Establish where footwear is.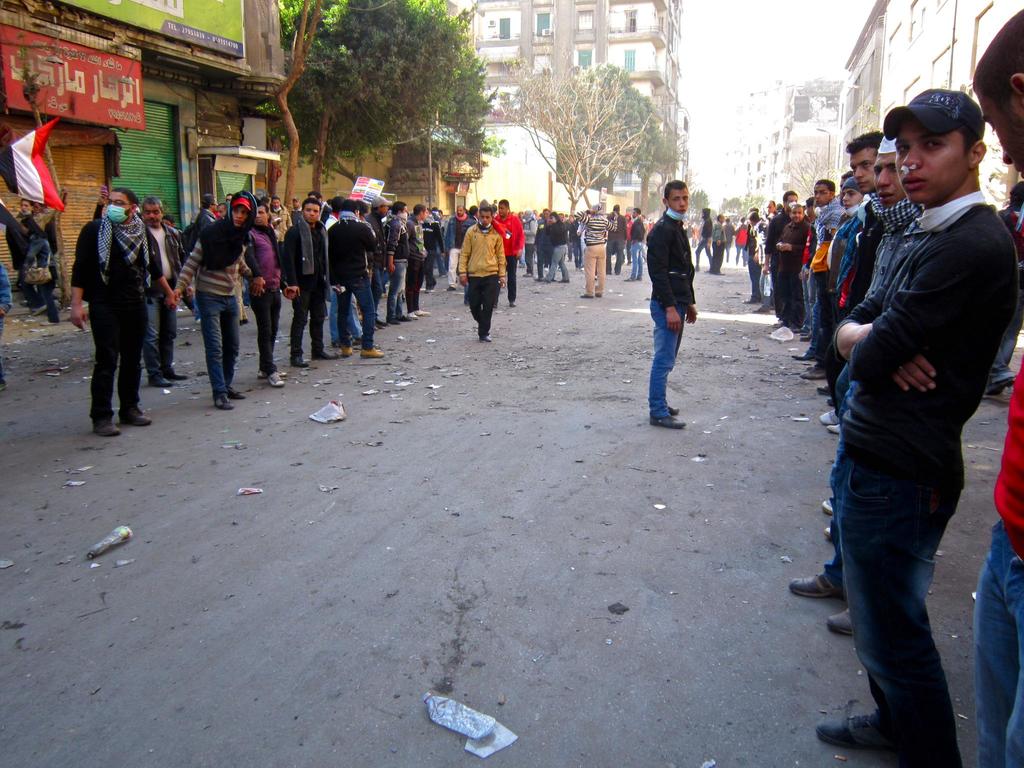
Established at box(268, 371, 283, 388).
